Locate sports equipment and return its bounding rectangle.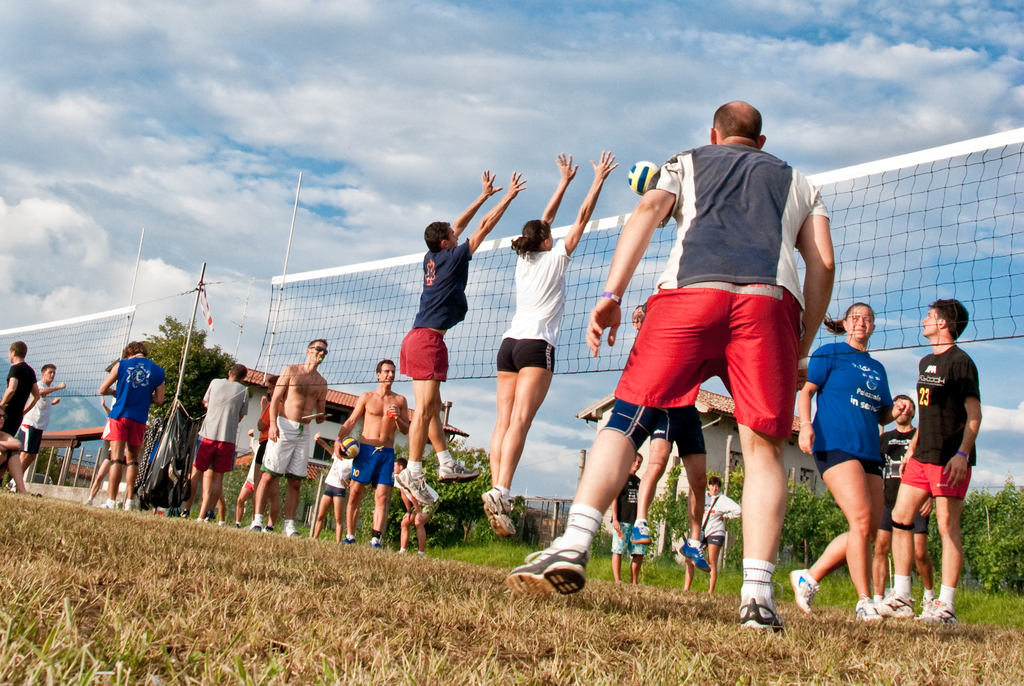
detection(285, 528, 307, 544).
